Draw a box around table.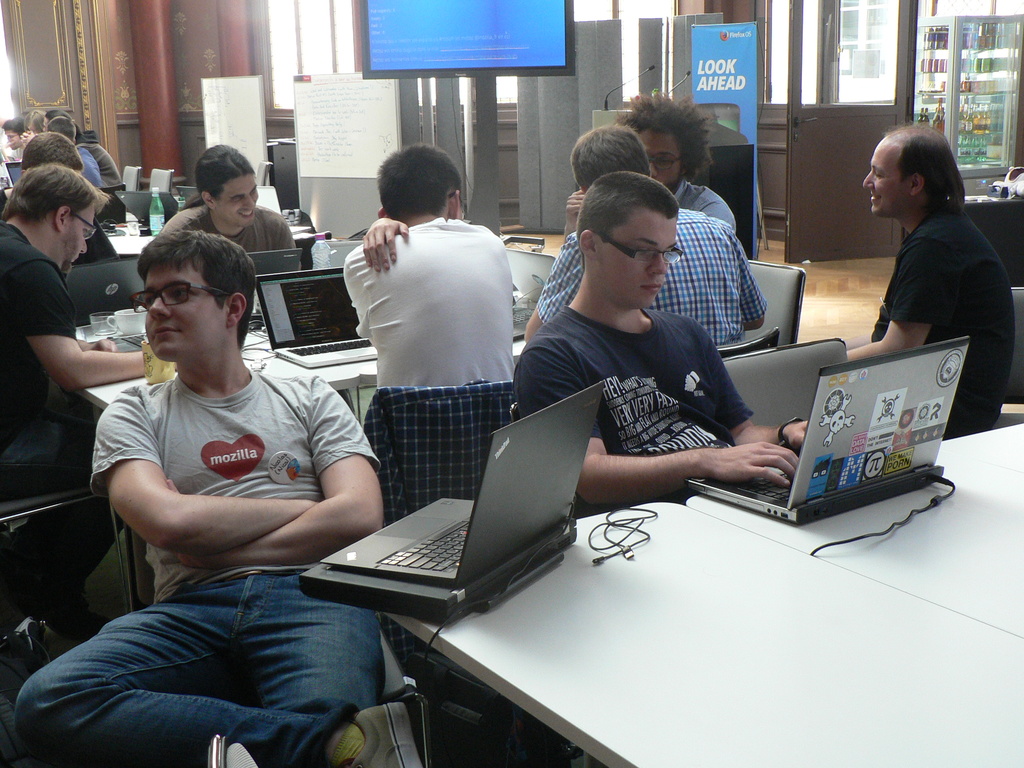
x1=70, y1=332, x2=532, y2=605.
